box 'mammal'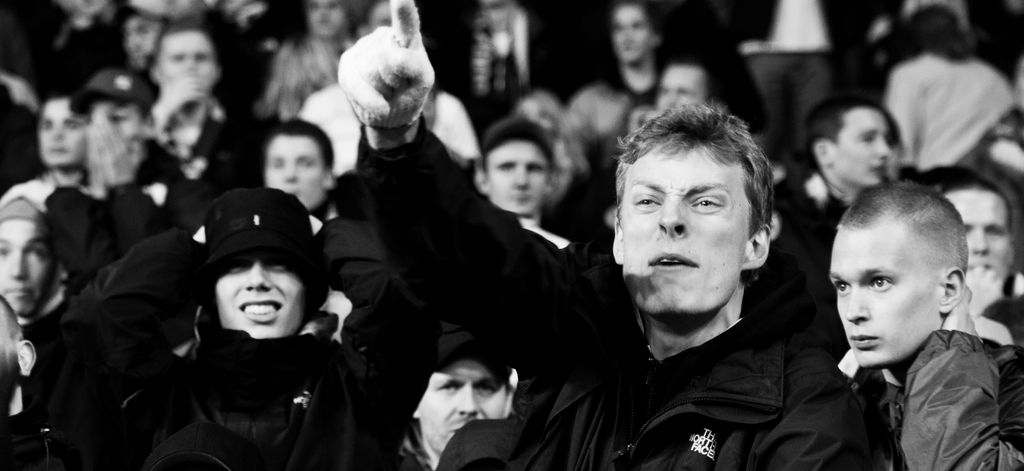
(300,0,484,186)
